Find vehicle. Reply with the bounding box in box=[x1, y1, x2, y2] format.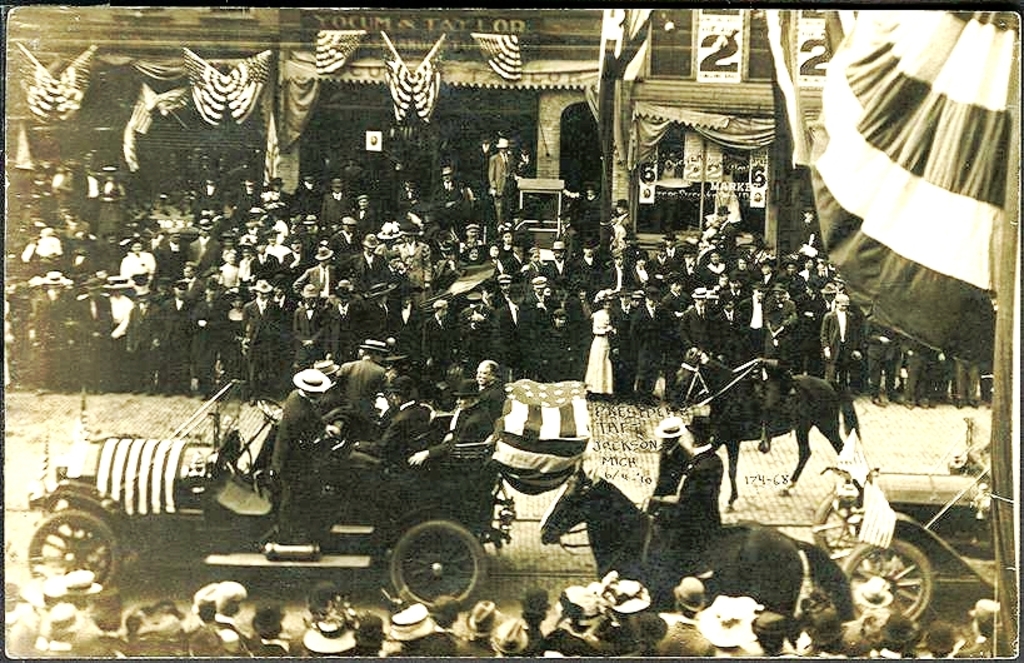
box=[59, 348, 500, 595].
